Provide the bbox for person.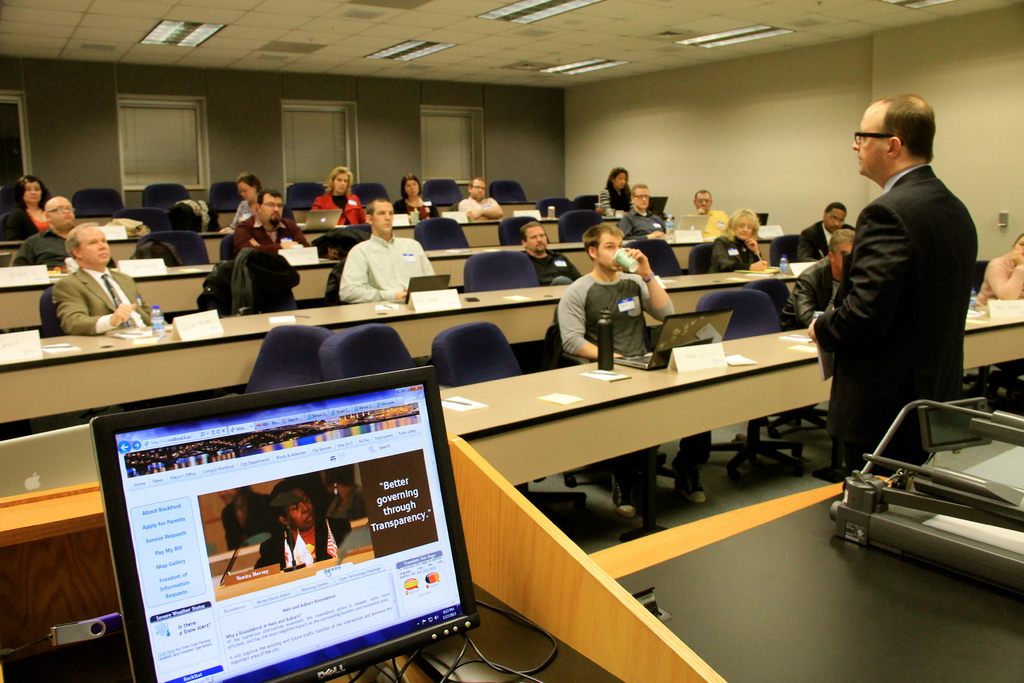
BBox(675, 189, 717, 233).
